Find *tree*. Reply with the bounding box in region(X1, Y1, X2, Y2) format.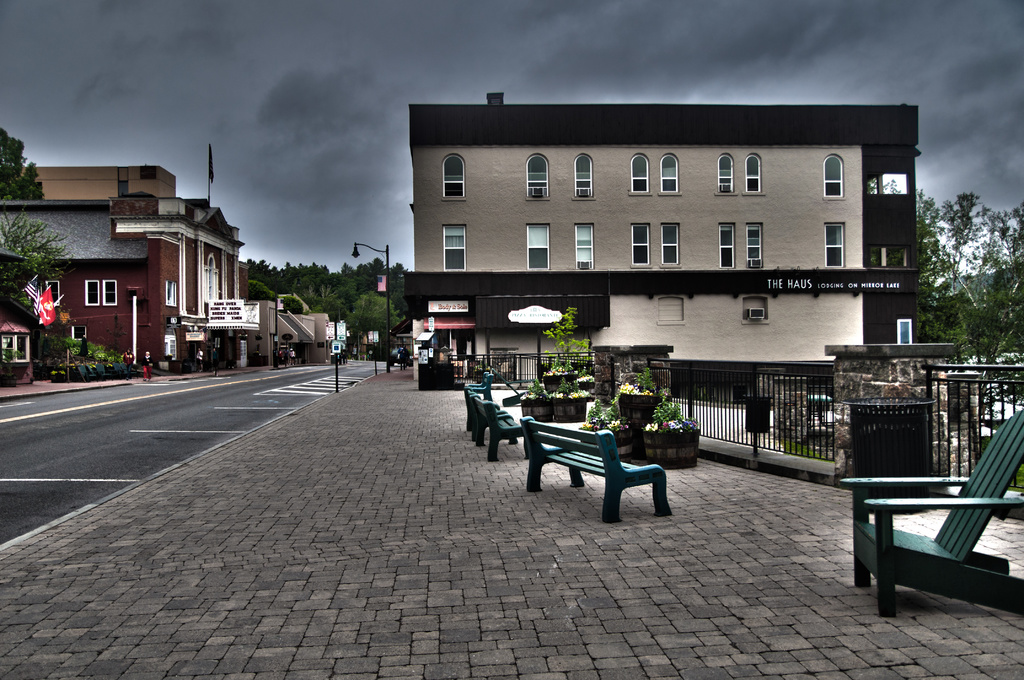
region(0, 209, 73, 314).
